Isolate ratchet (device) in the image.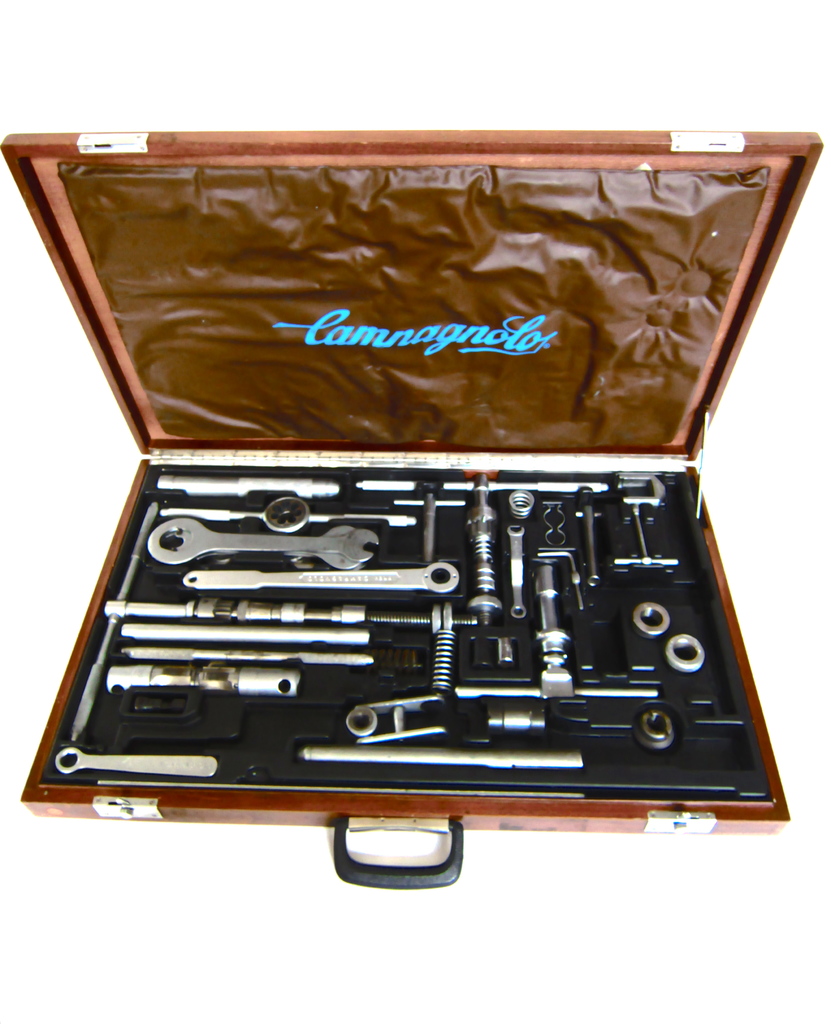
Isolated region: (left=179, top=560, right=459, bottom=600).
